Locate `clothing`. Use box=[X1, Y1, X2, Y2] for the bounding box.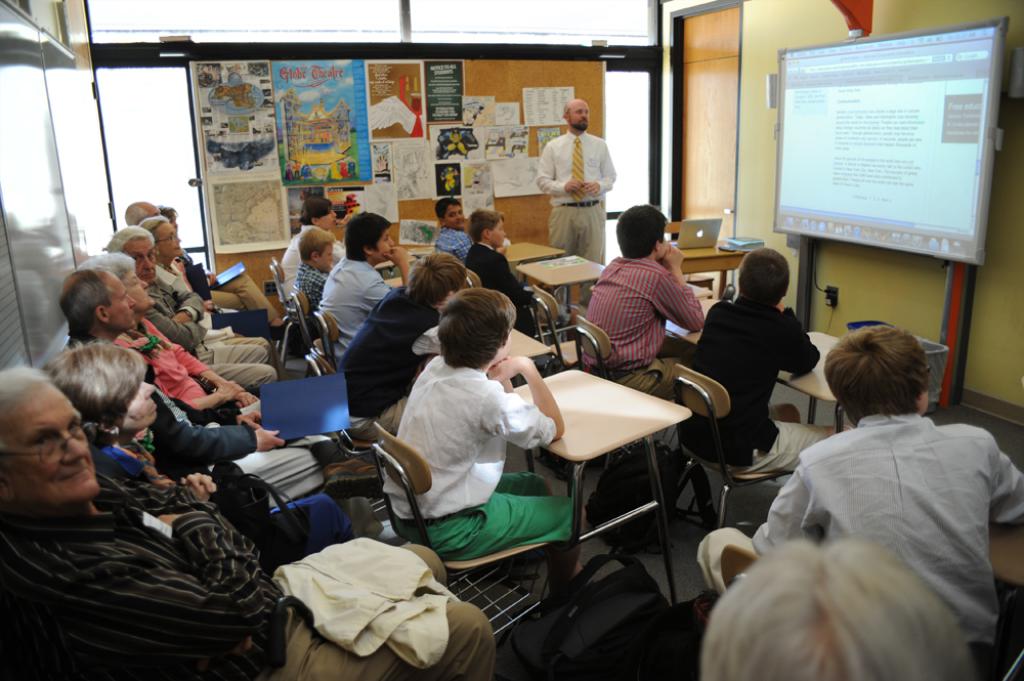
box=[766, 390, 1013, 636].
